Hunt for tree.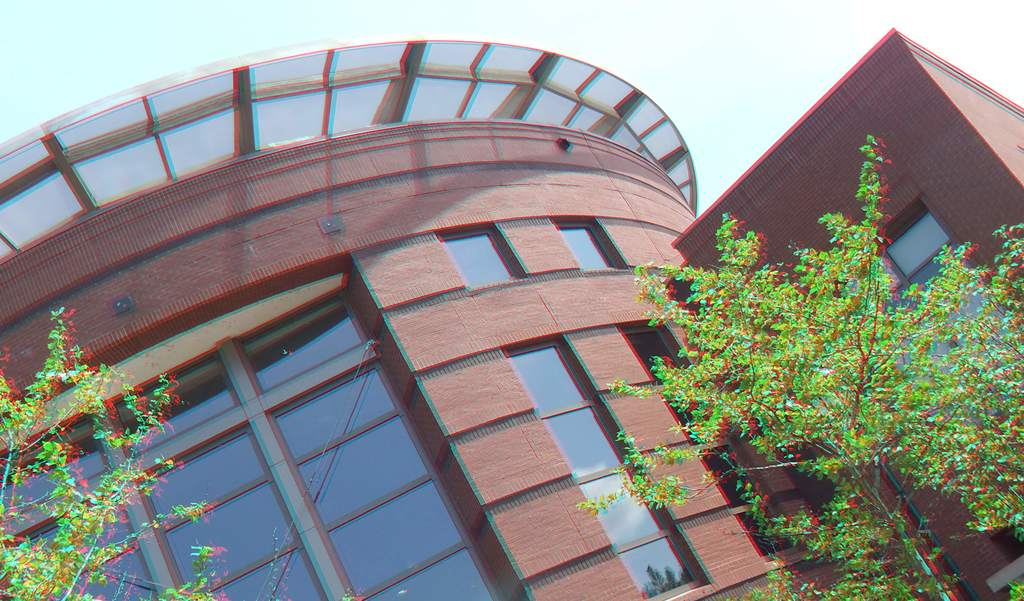
Hunted down at [0,309,227,600].
